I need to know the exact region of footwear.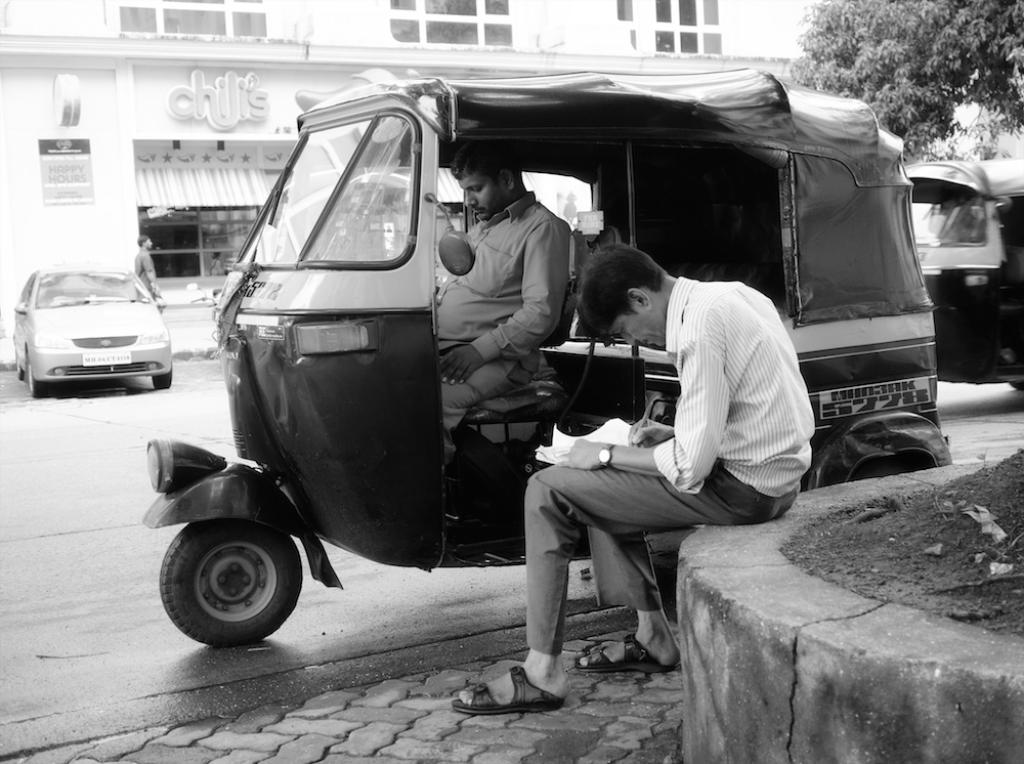
Region: [left=462, top=662, right=566, bottom=730].
